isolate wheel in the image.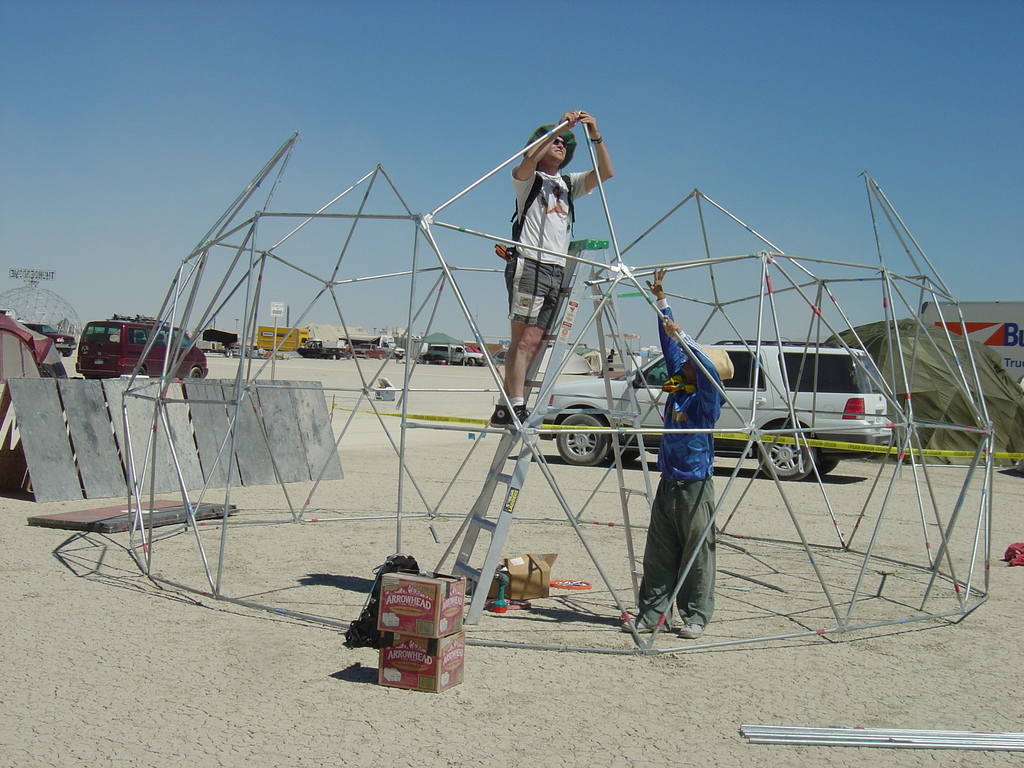
Isolated region: (x1=134, y1=364, x2=147, y2=375).
